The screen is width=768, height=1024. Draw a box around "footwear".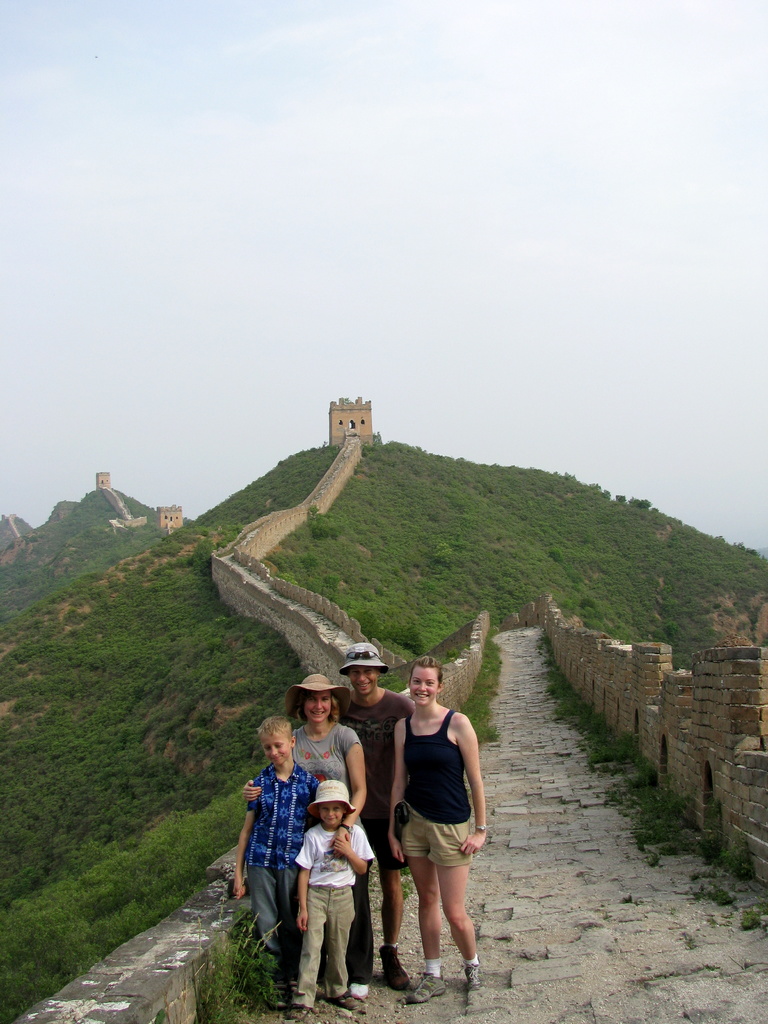
rect(410, 974, 447, 1004).
